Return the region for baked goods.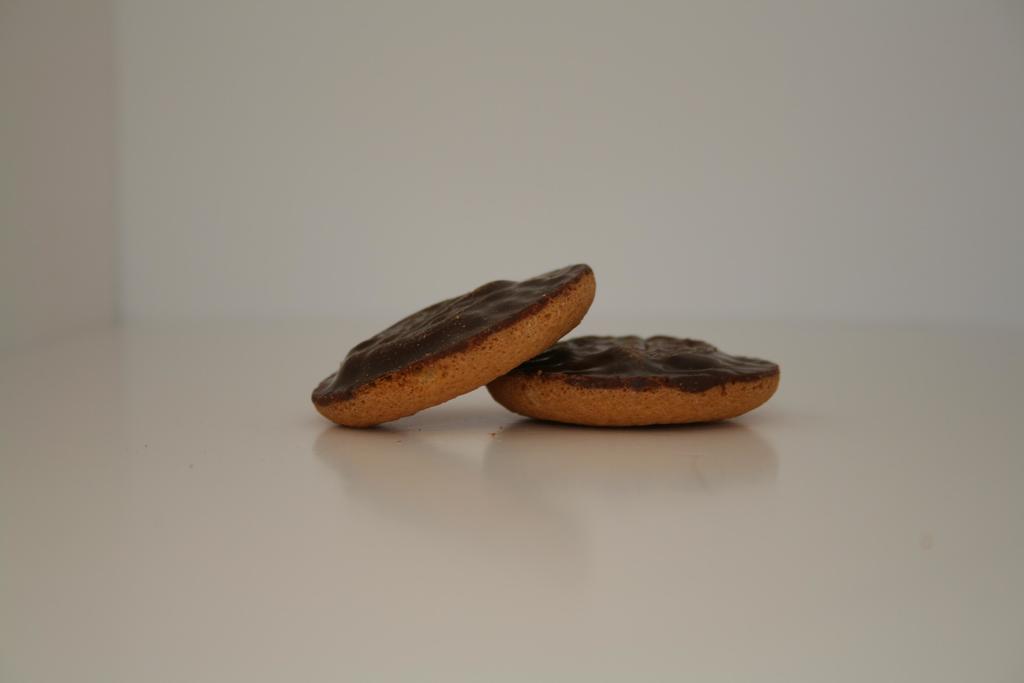
x1=309 y1=263 x2=596 y2=429.
